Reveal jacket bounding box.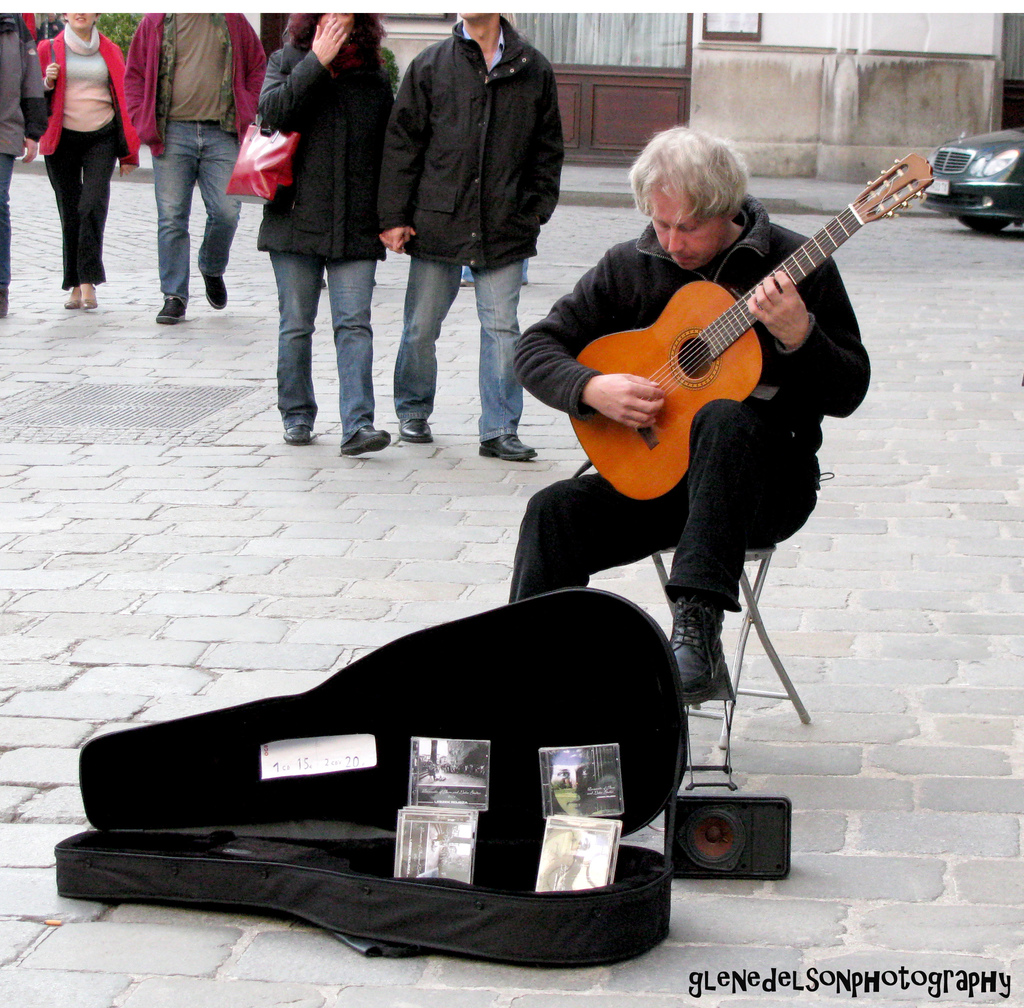
Revealed: 246/33/406/266.
